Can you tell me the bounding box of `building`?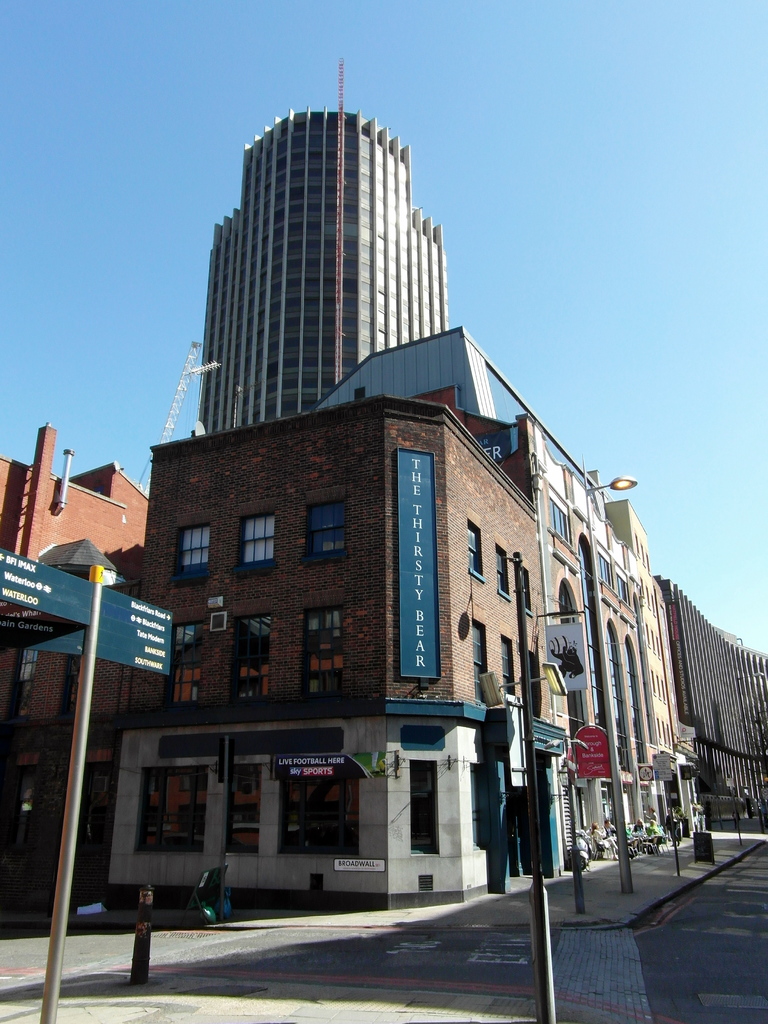
locate(199, 109, 451, 431).
